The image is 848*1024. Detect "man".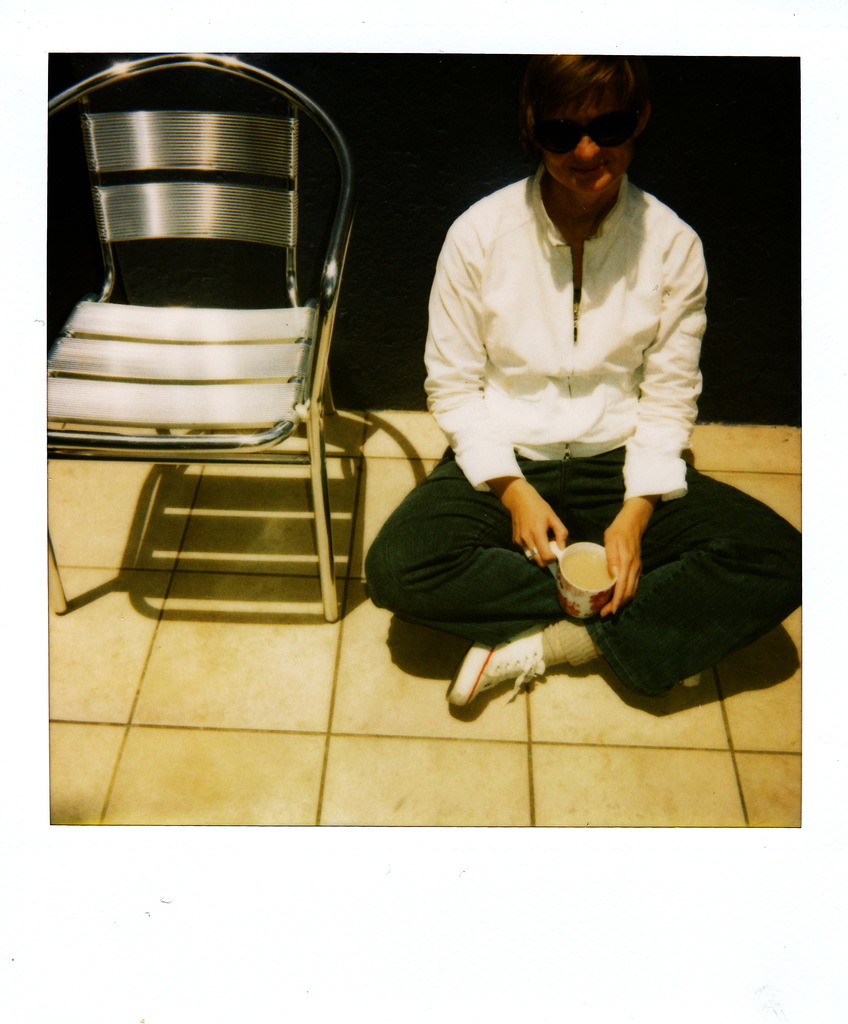
Detection: (left=362, top=53, right=803, bottom=712).
